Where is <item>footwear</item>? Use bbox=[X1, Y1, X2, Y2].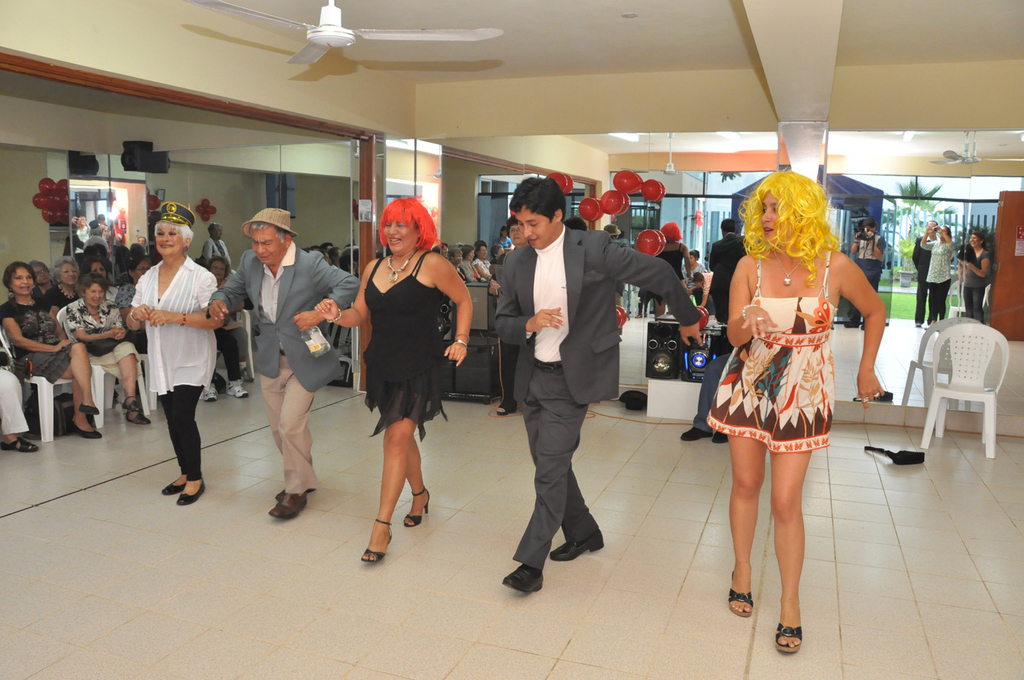
bbox=[227, 376, 246, 400].
